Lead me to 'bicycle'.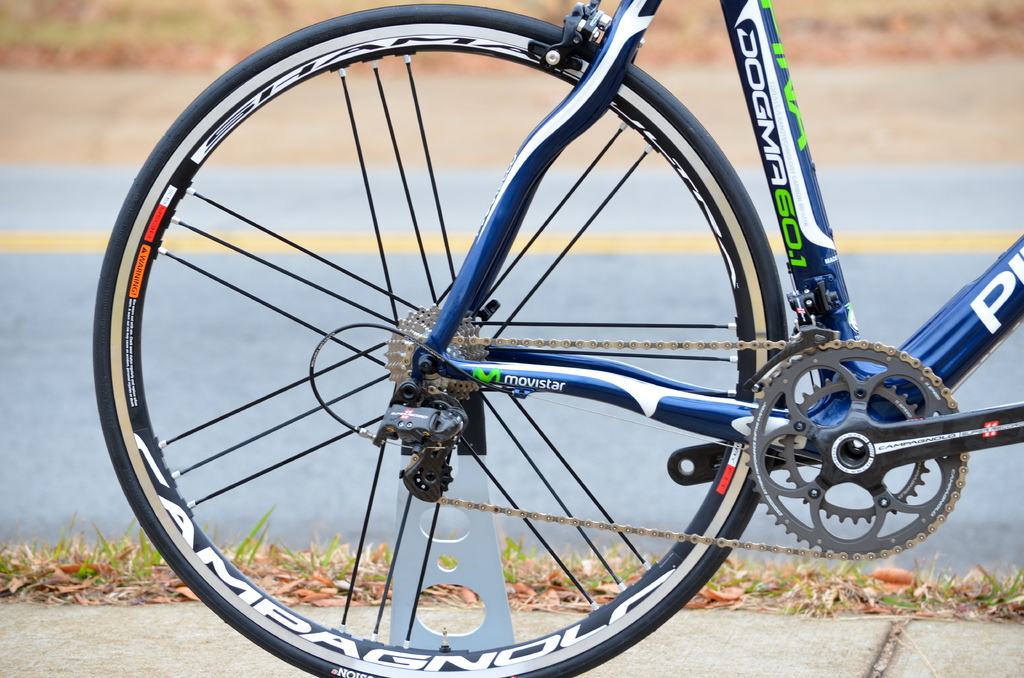
Lead to locate(74, 0, 1017, 666).
